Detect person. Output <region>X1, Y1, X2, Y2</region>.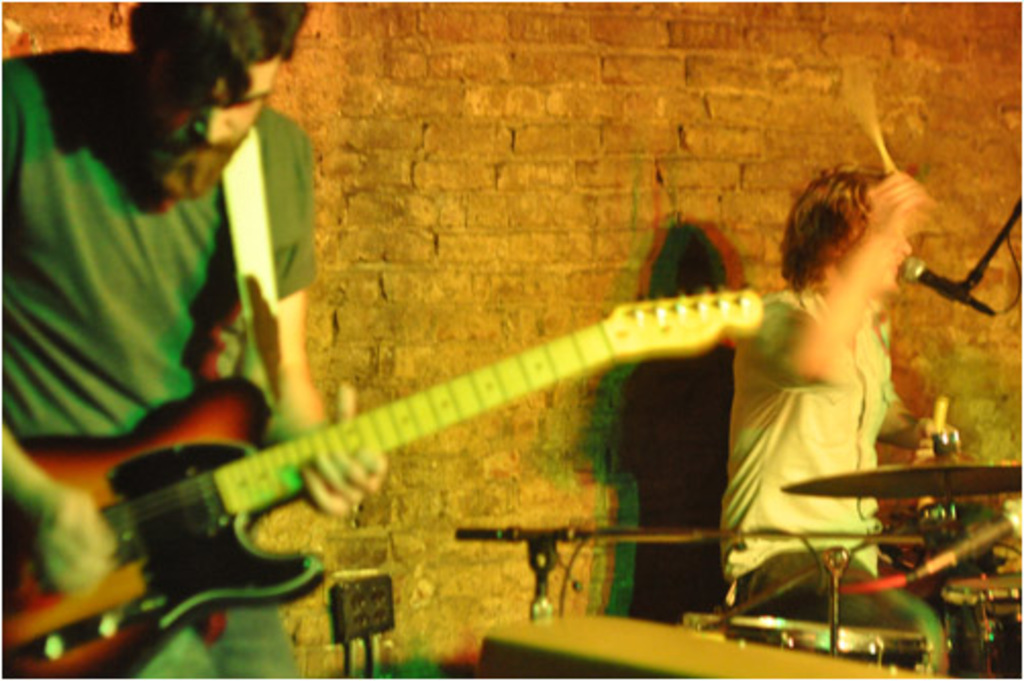
<region>720, 145, 965, 650</region>.
